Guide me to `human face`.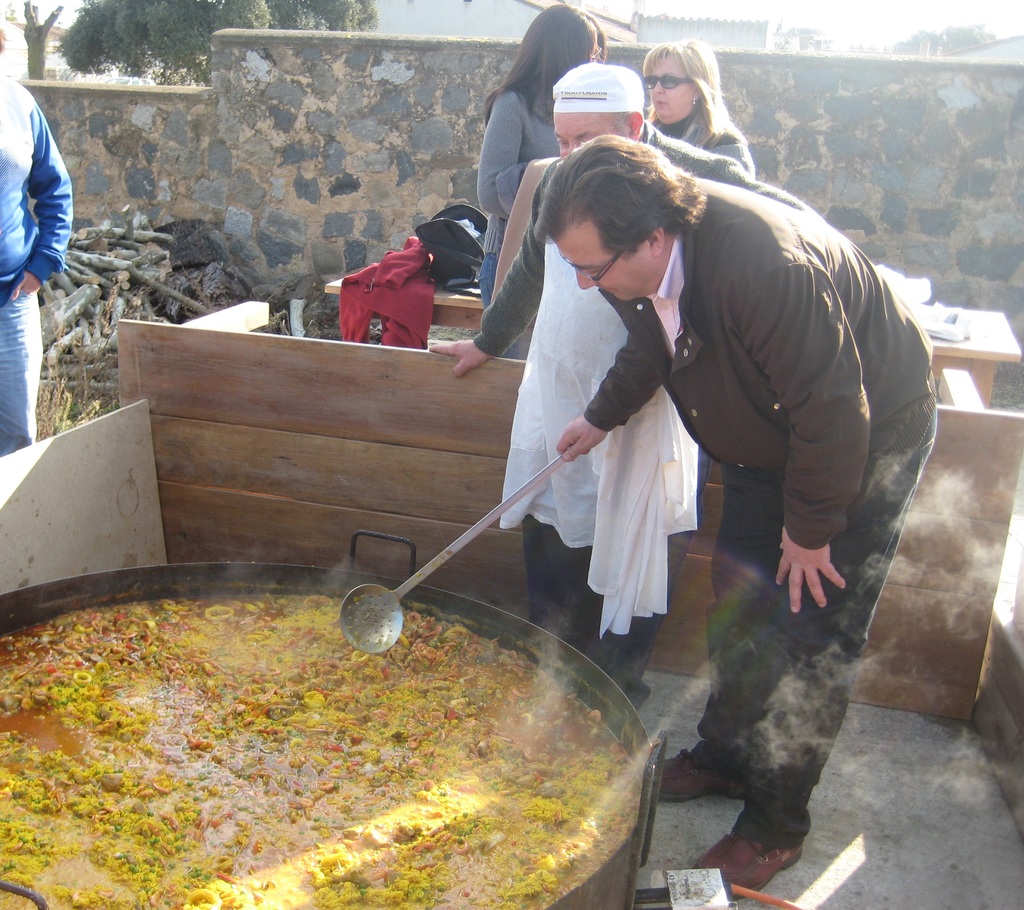
Guidance: 554, 105, 623, 161.
